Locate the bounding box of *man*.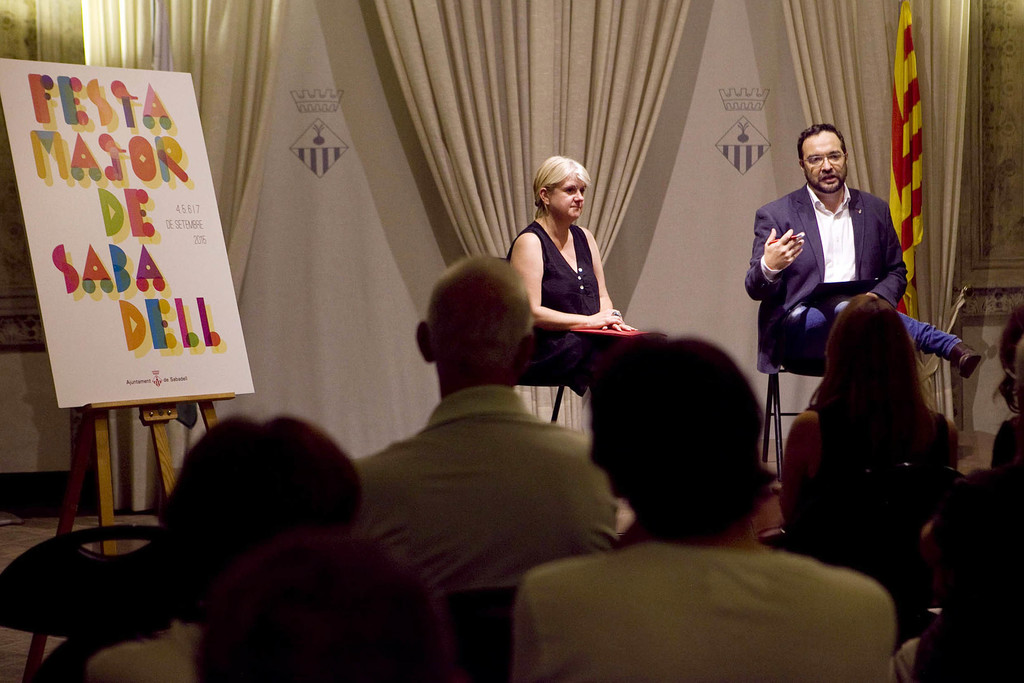
Bounding box: 743, 115, 1002, 368.
